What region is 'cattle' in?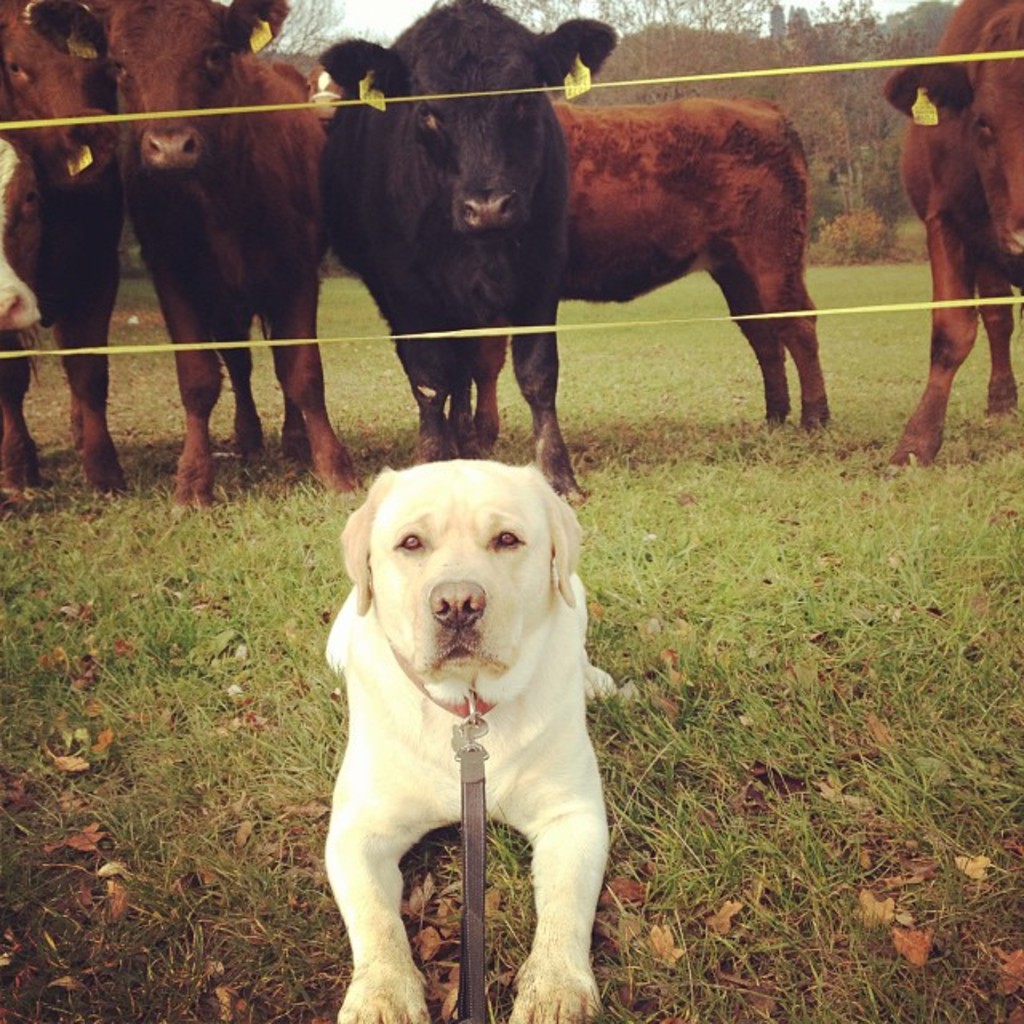
(left=891, top=0, right=1022, bottom=470).
